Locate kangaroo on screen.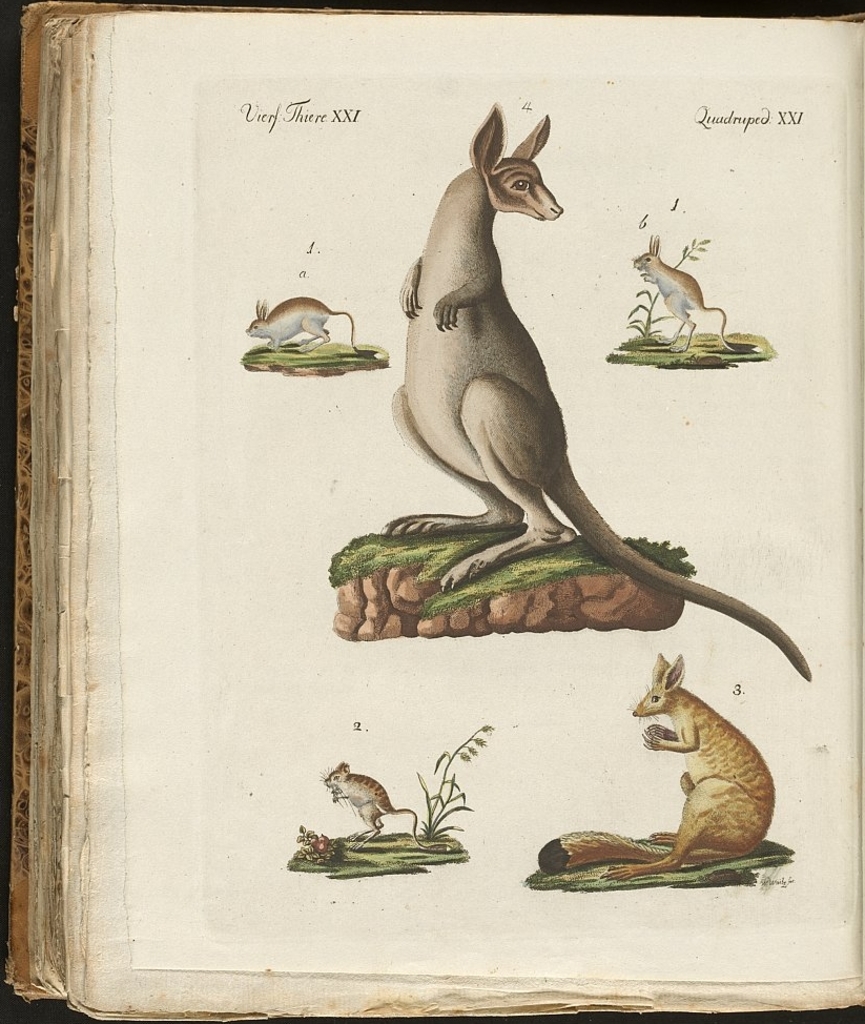
On screen at (626, 228, 733, 355).
